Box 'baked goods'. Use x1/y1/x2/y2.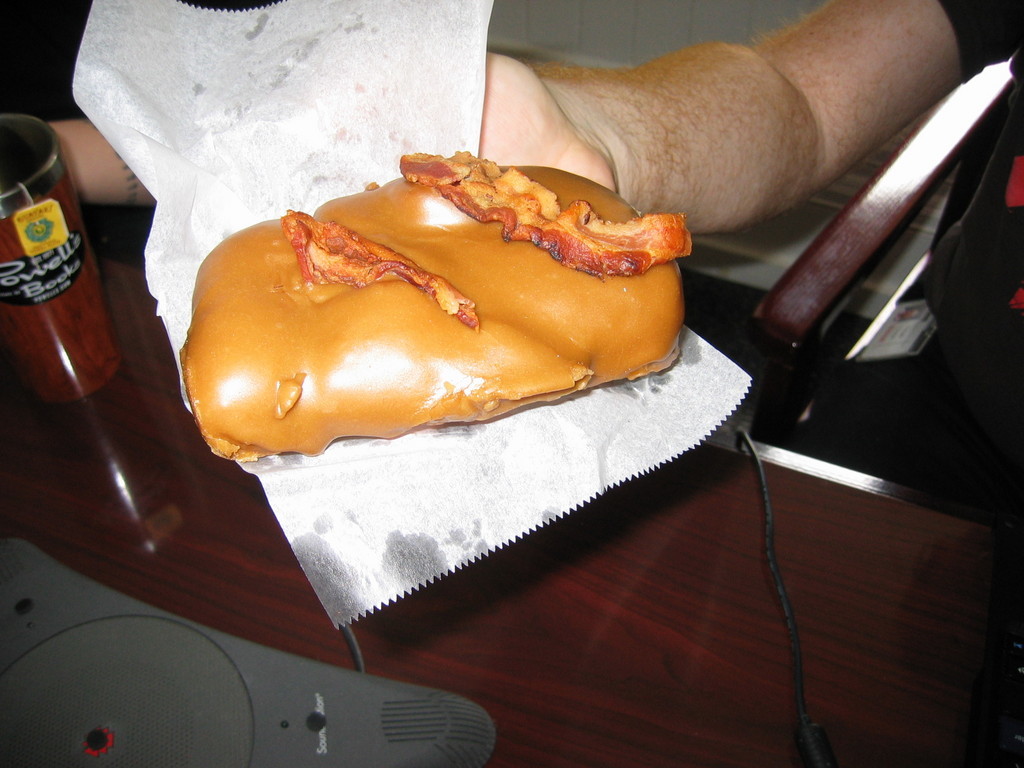
181/146/695/461.
